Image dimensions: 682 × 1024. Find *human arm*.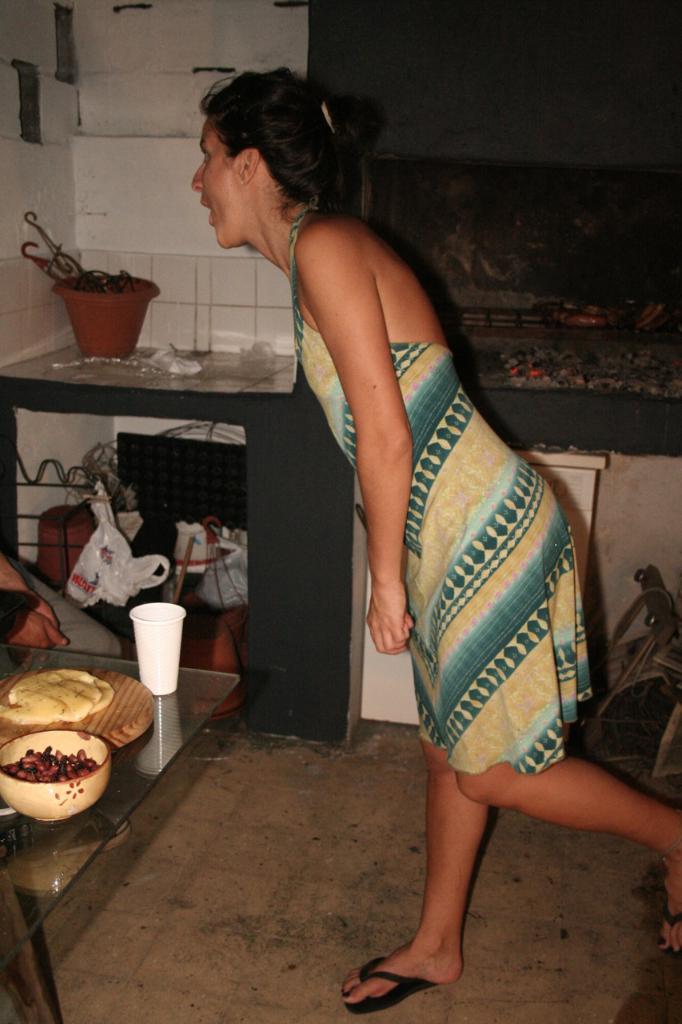
(left=320, top=229, right=421, bottom=662).
